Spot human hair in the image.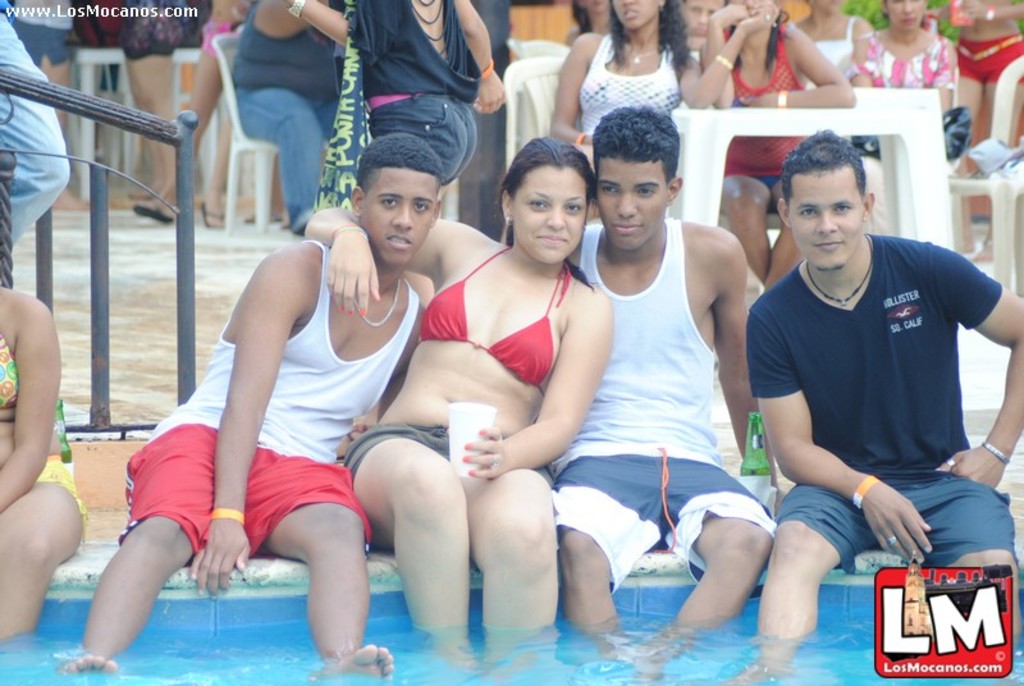
human hair found at box(589, 101, 684, 174).
